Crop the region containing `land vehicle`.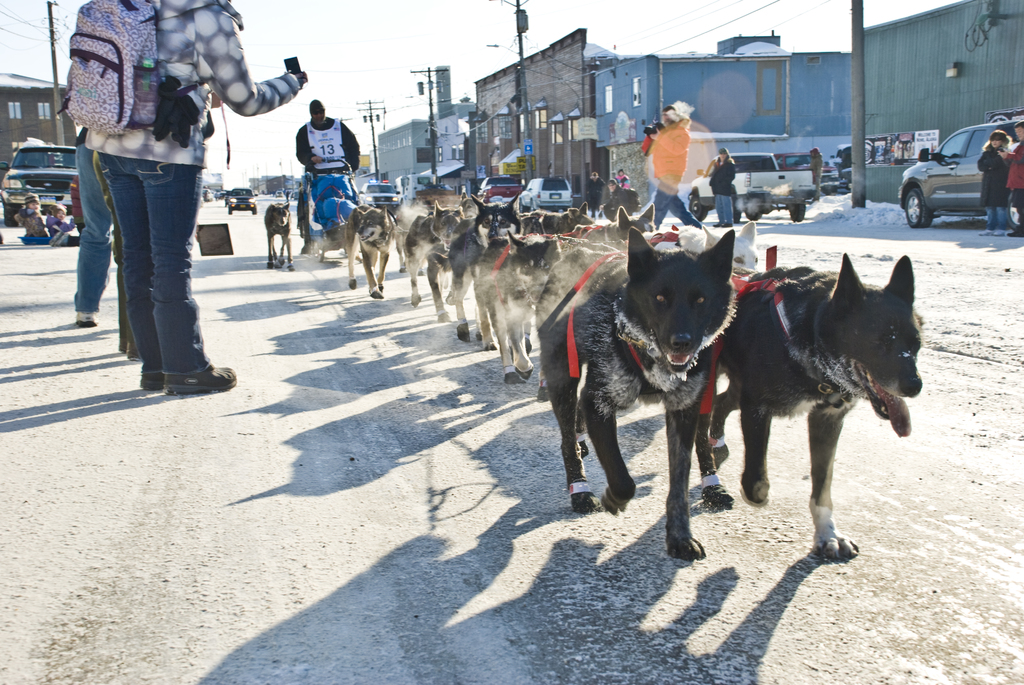
Crop region: bbox(396, 171, 437, 201).
